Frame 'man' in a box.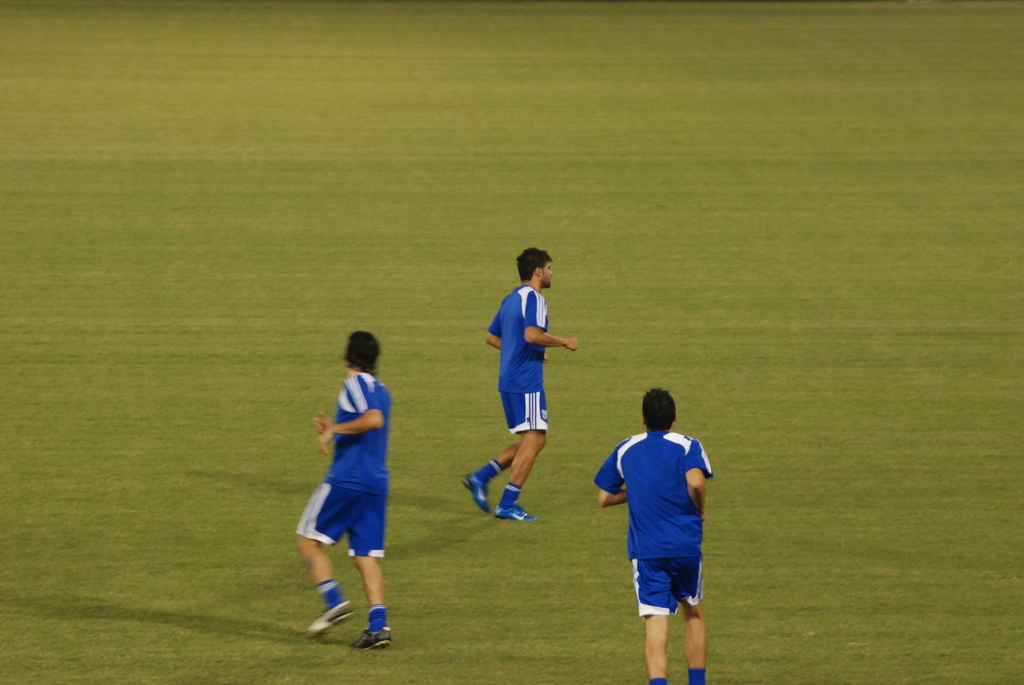
l=594, t=384, r=715, b=684.
